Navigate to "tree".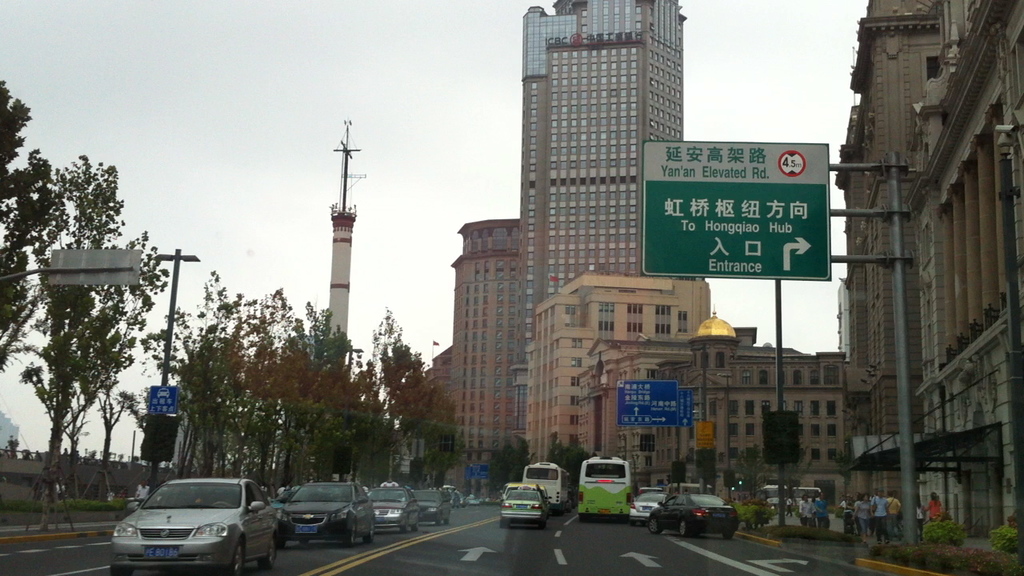
Navigation target: (489, 433, 538, 494).
